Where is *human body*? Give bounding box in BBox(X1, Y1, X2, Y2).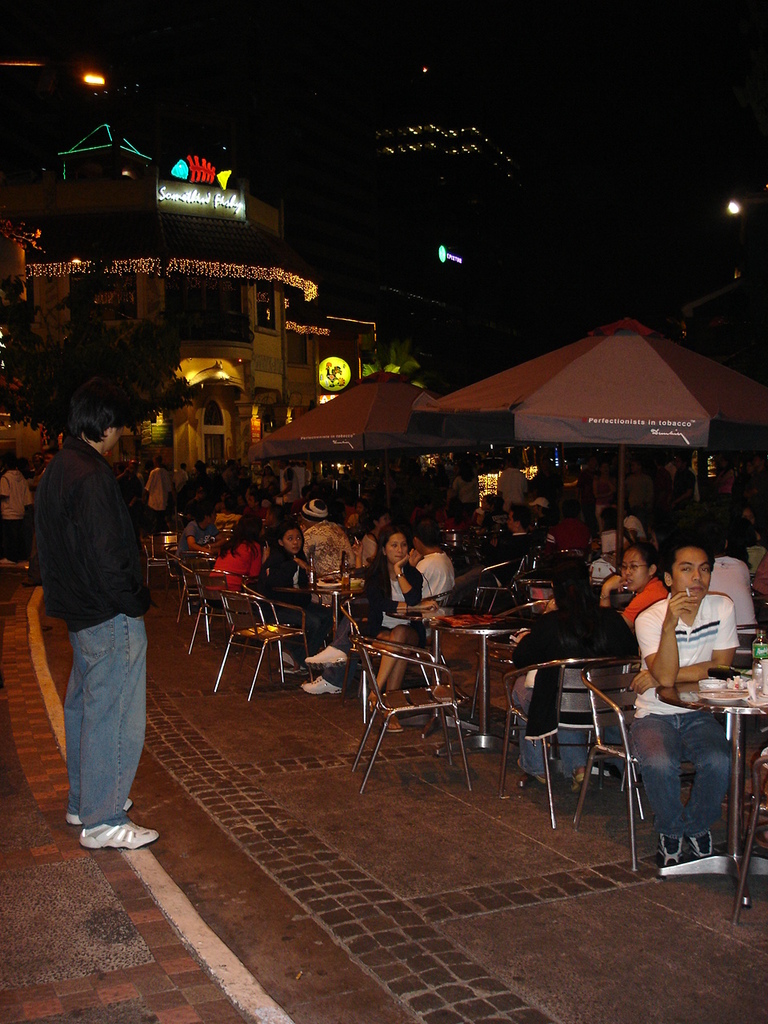
BBox(515, 556, 635, 792).
